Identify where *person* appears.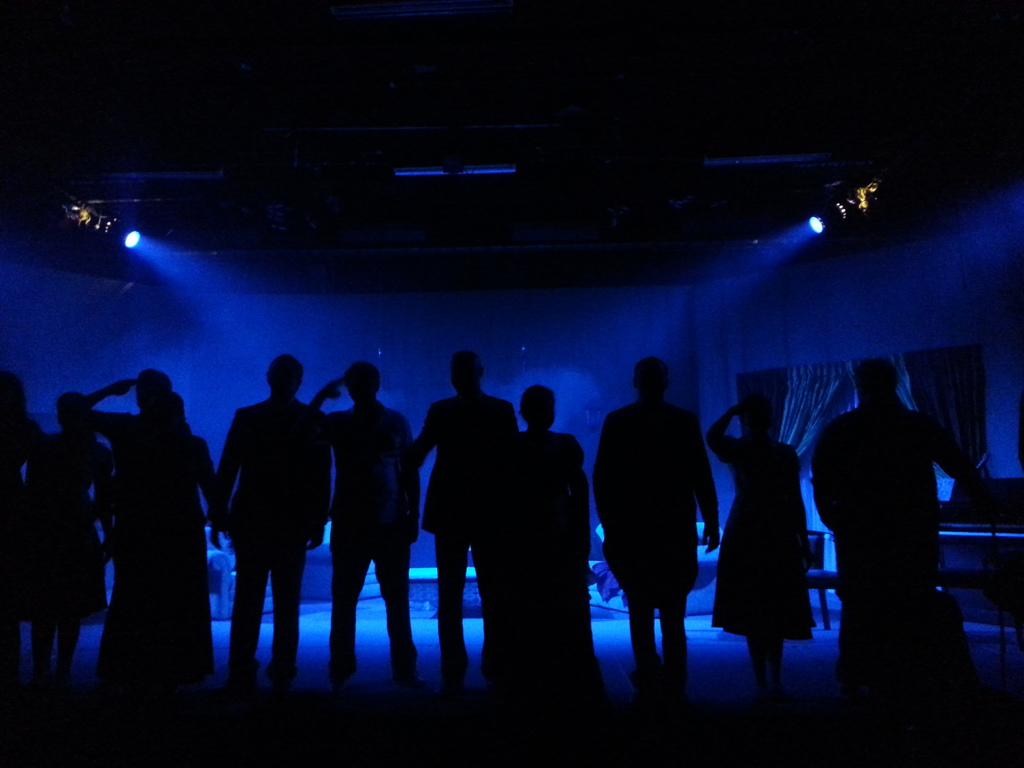
Appears at select_region(0, 376, 58, 680).
